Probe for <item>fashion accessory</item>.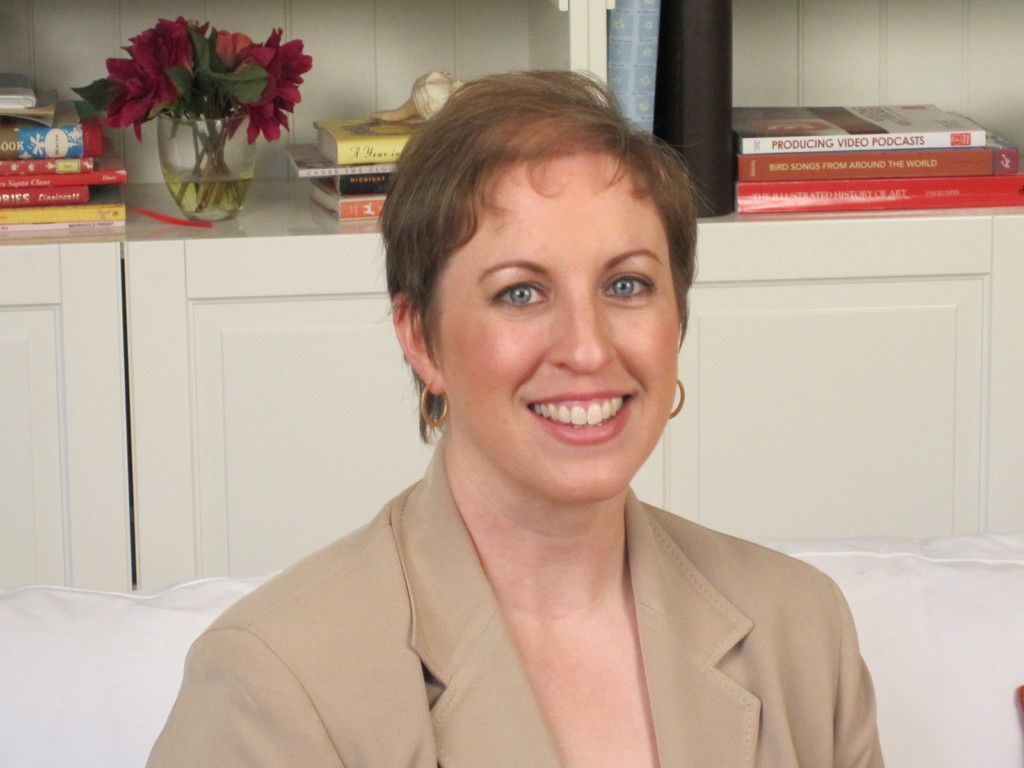
Probe result: l=670, t=378, r=687, b=422.
